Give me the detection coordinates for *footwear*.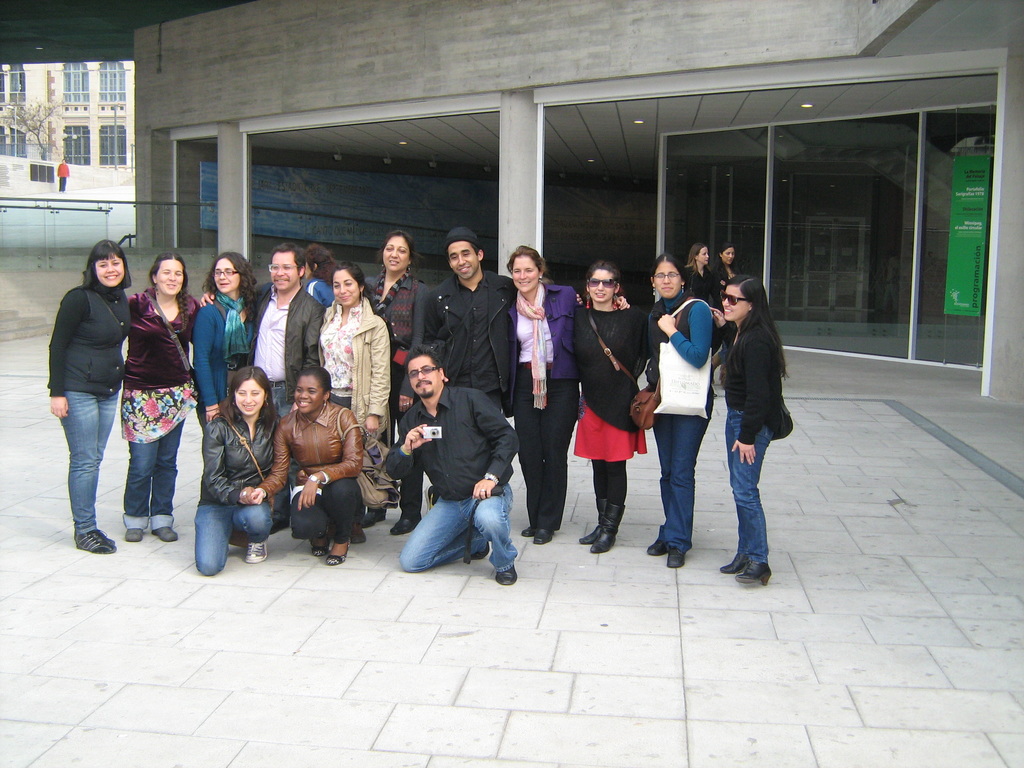
rect(157, 522, 178, 541).
